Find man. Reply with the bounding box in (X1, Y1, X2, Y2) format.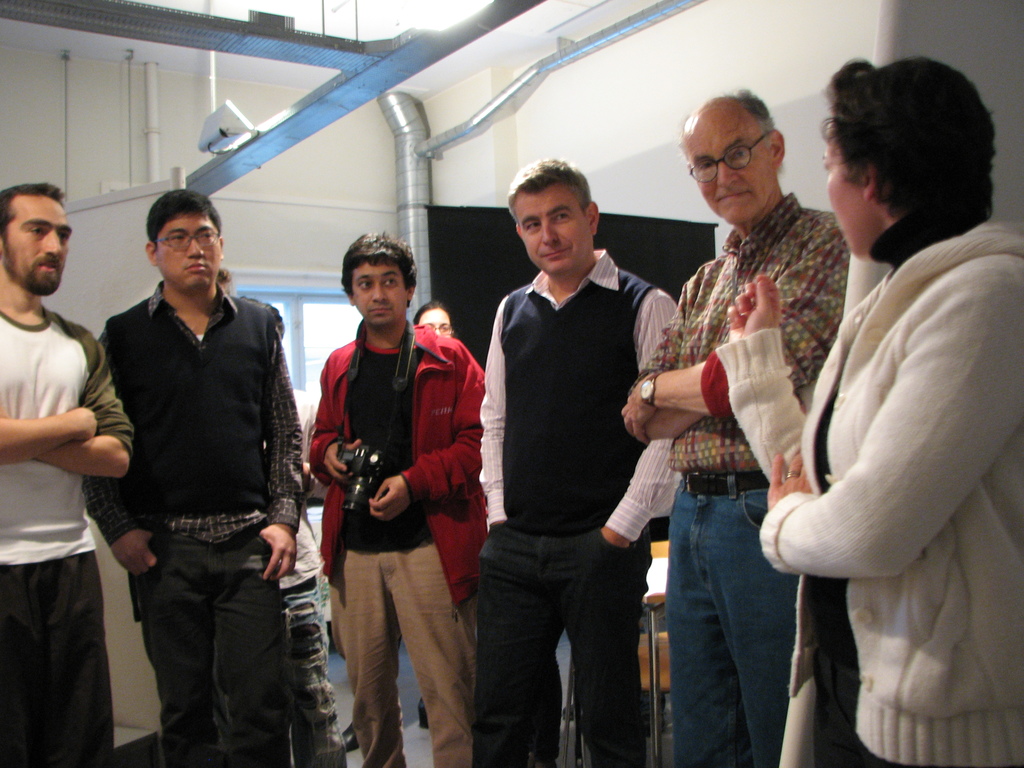
(0, 173, 128, 767).
